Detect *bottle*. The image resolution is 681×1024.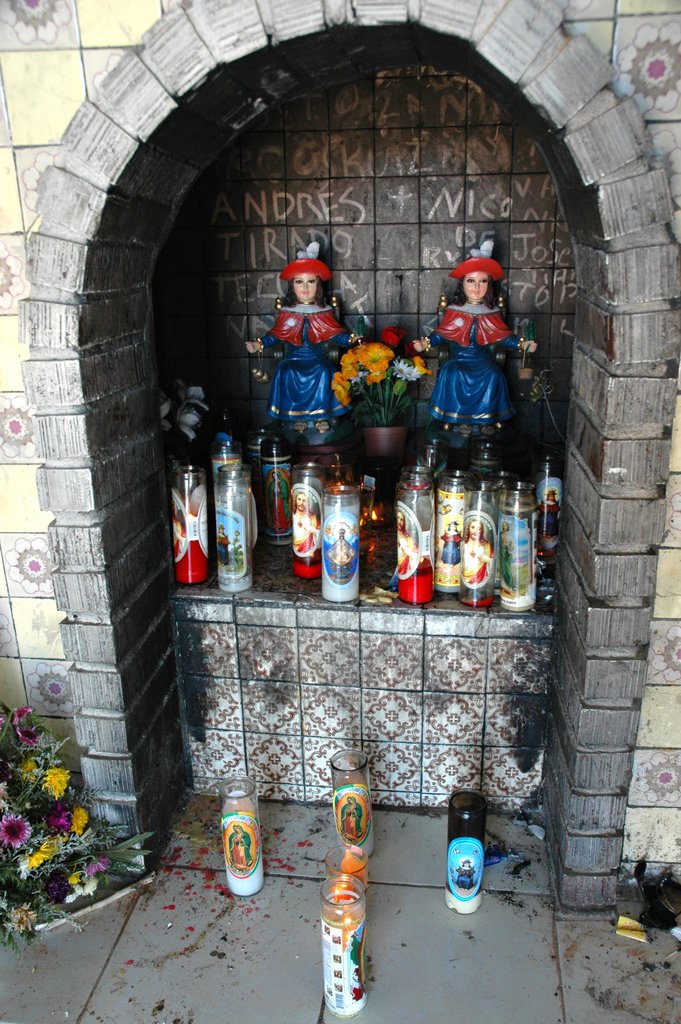
bbox(215, 781, 269, 892).
